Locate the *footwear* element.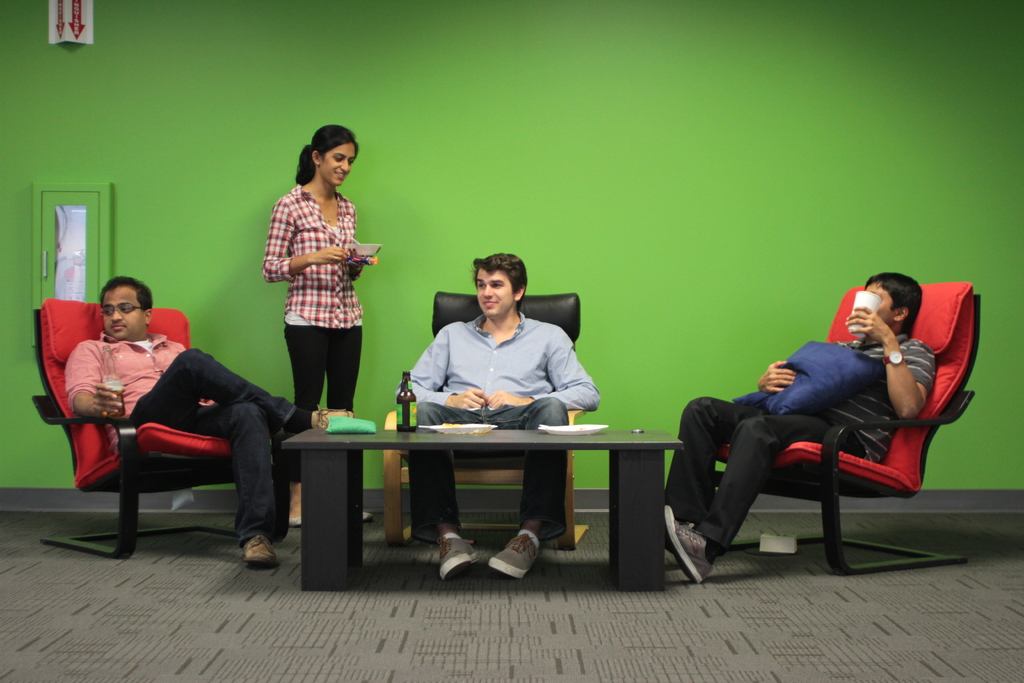
Element bbox: bbox(481, 536, 538, 577).
